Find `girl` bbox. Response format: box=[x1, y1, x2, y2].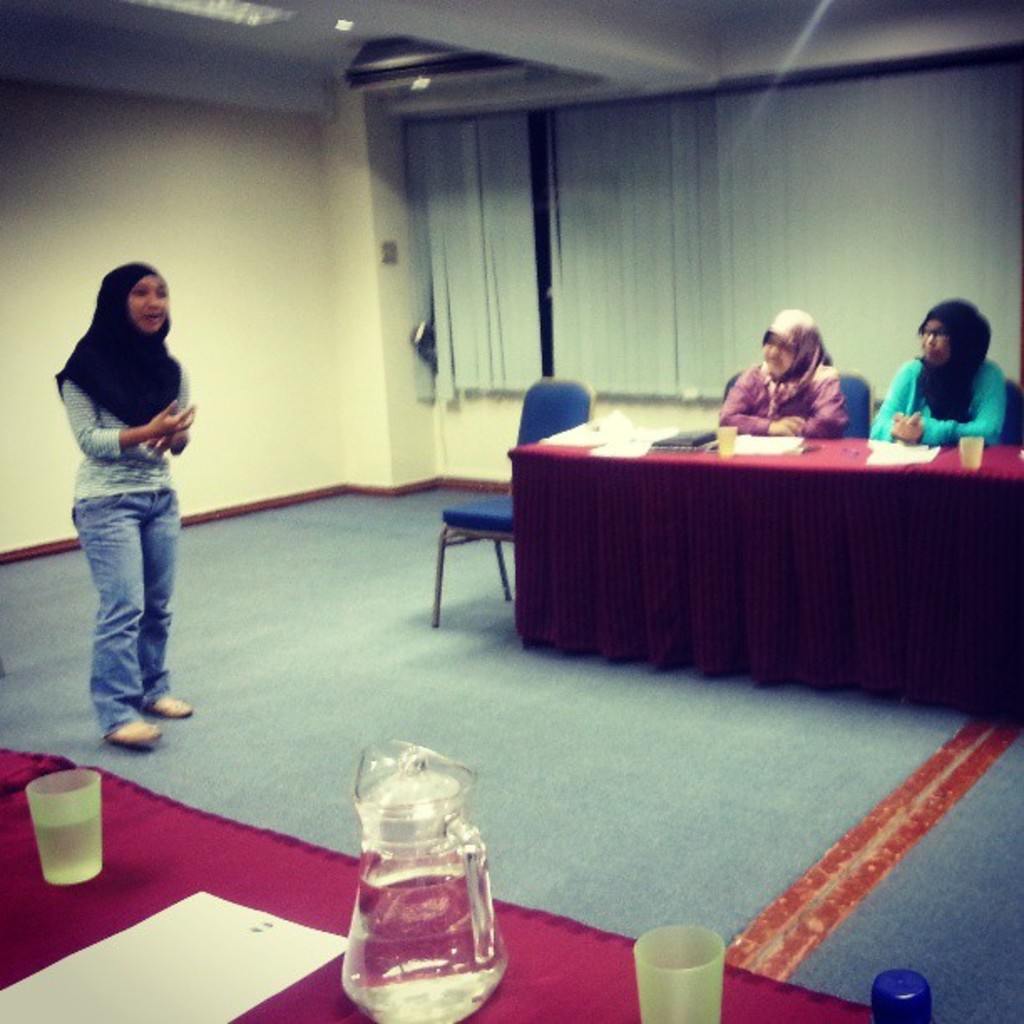
box=[863, 291, 1012, 452].
